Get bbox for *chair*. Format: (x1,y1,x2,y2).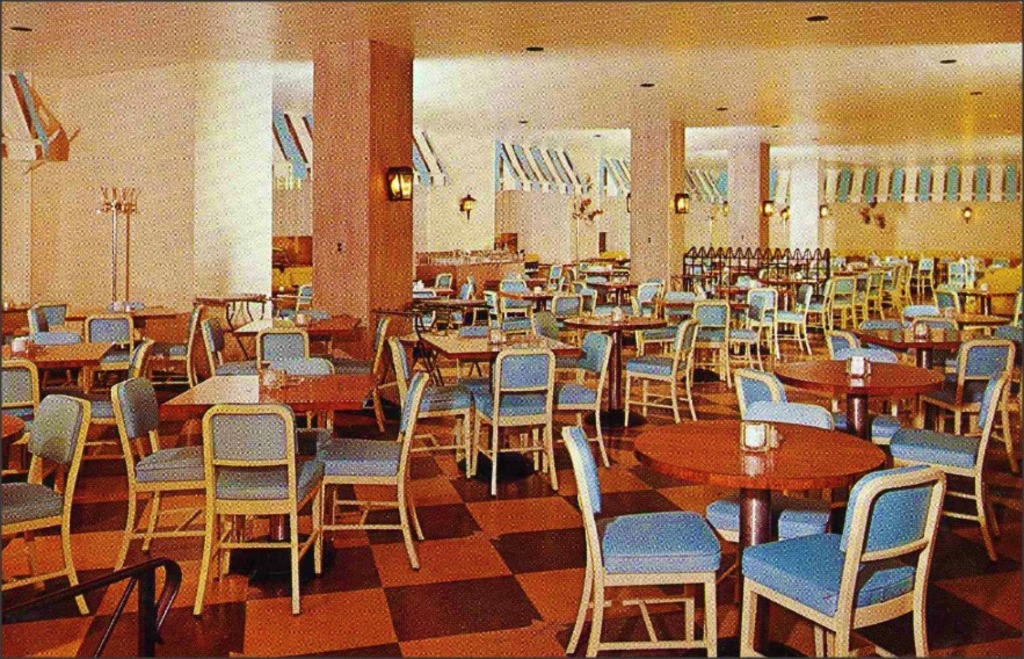
(706,401,840,549).
